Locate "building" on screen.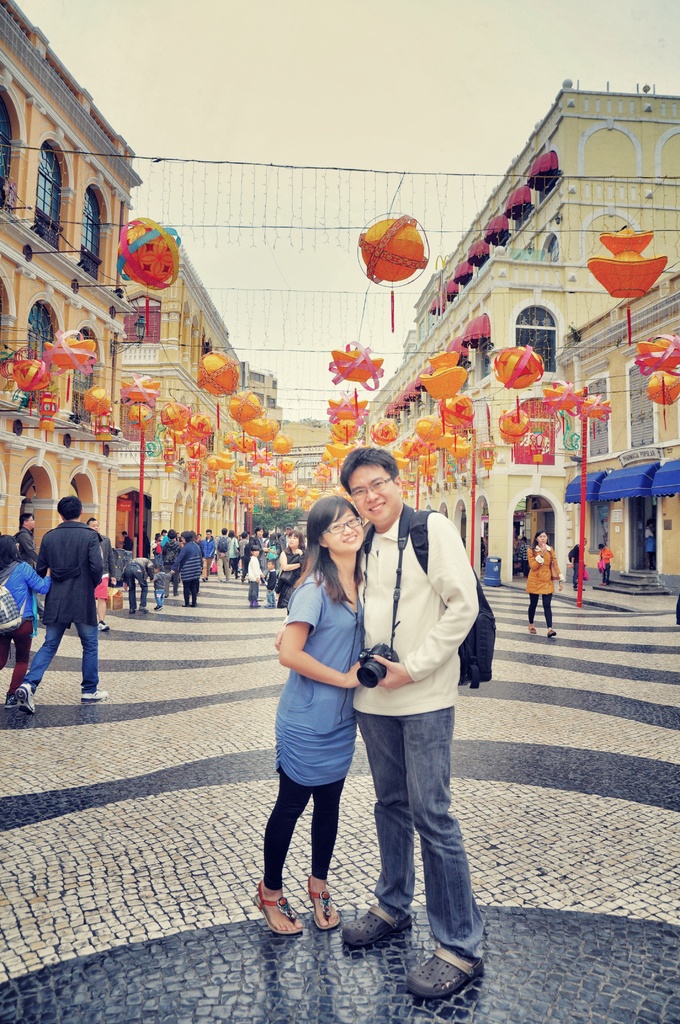
On screen at [left=0, top=0, right=125, bottom=577].
